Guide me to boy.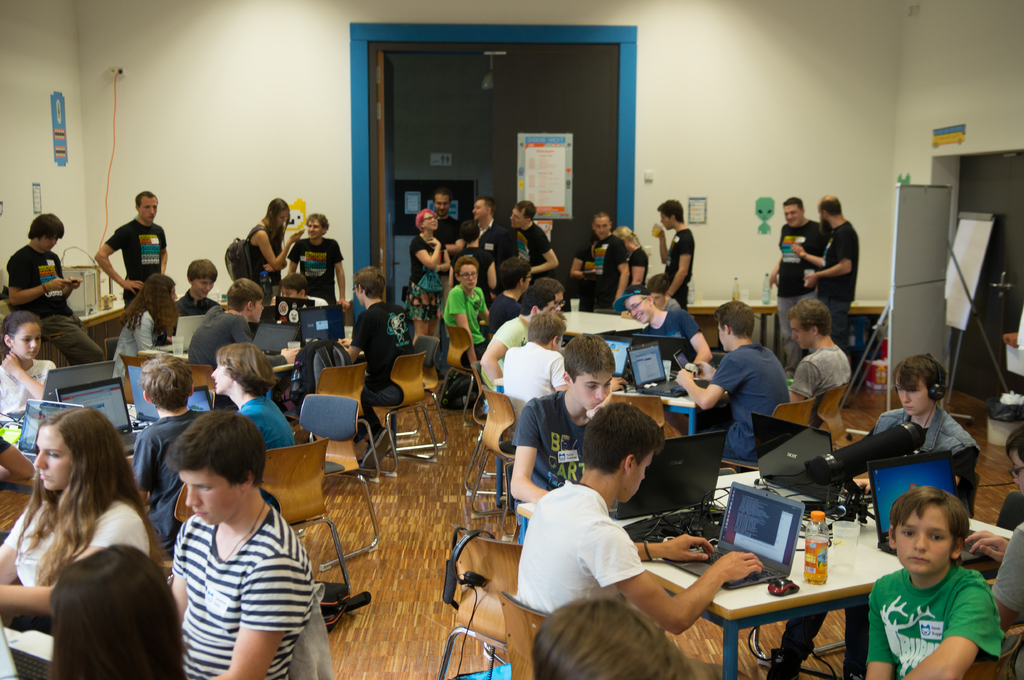
Guidance: l=660, t=199, r=696, b=310.
